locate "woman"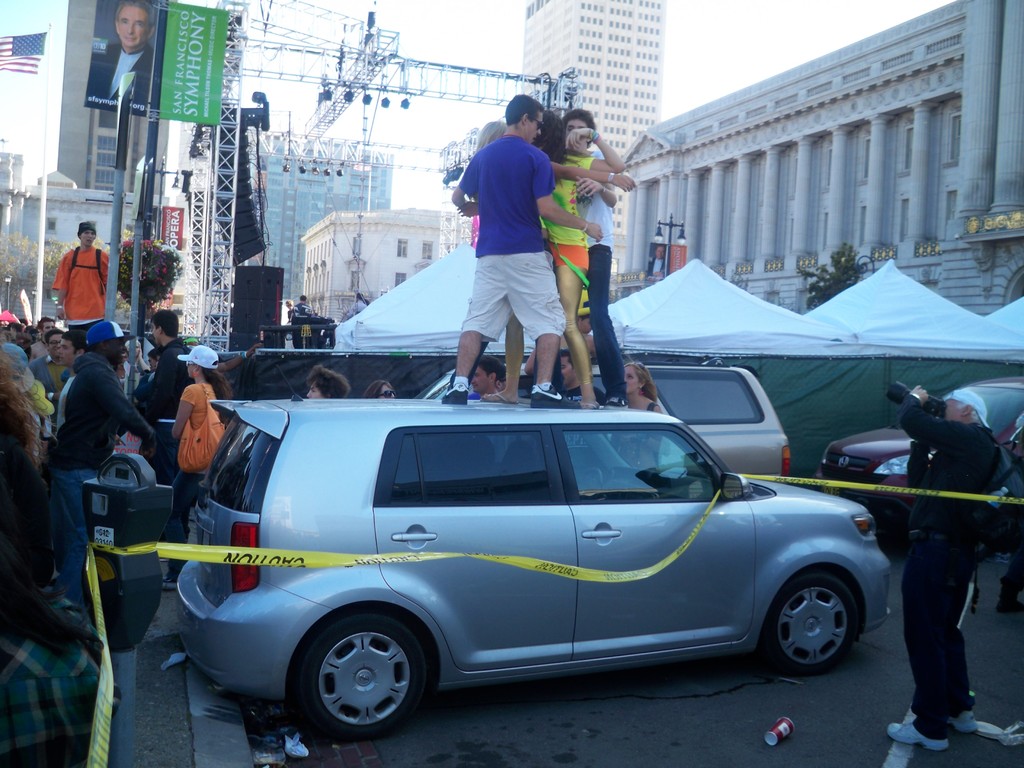
{"x1": 365, "y1": 380, "x2": 395, "y2": 403}
